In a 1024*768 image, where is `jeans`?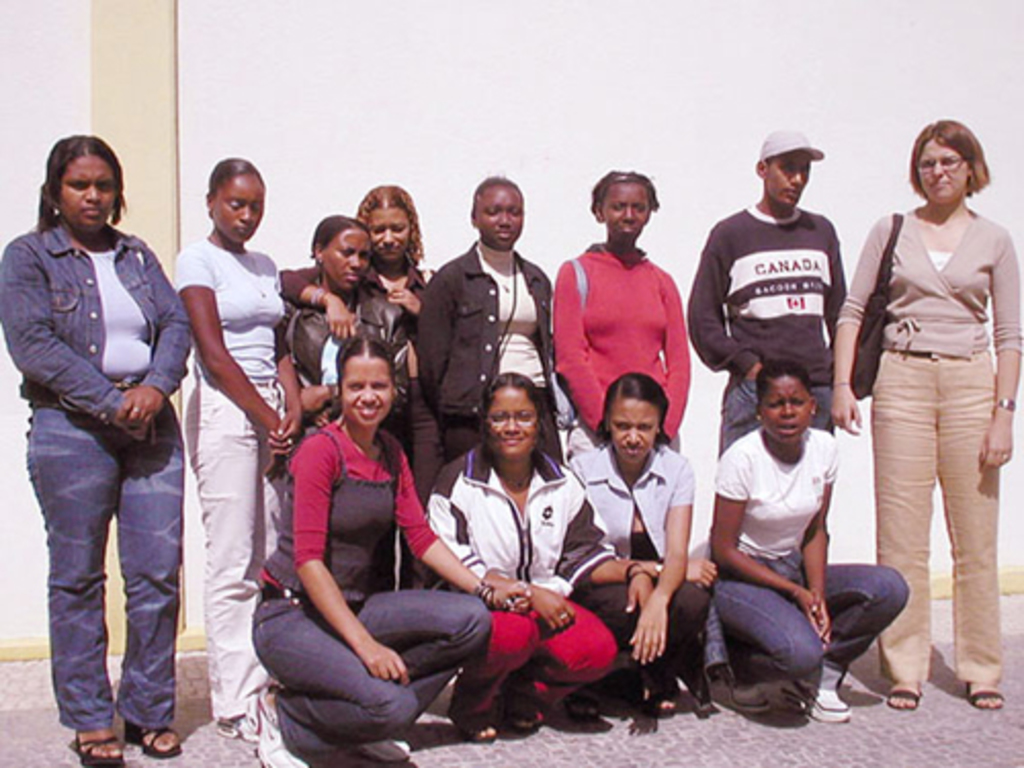
crop(711, 563, 913, 676).
